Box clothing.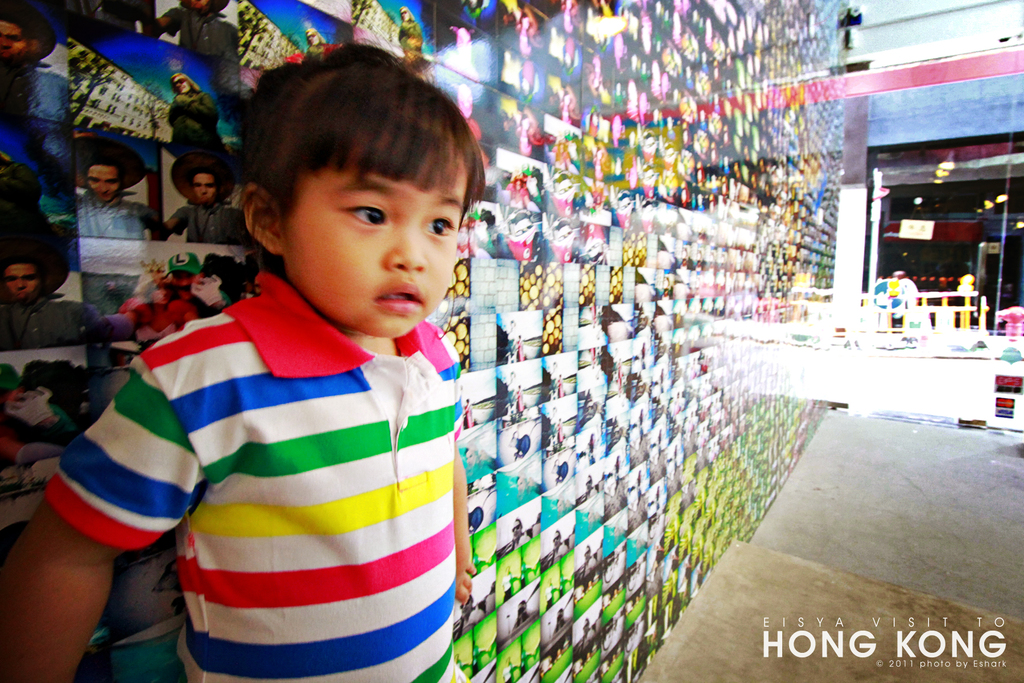
Rect(150, 0, 244, 76).
